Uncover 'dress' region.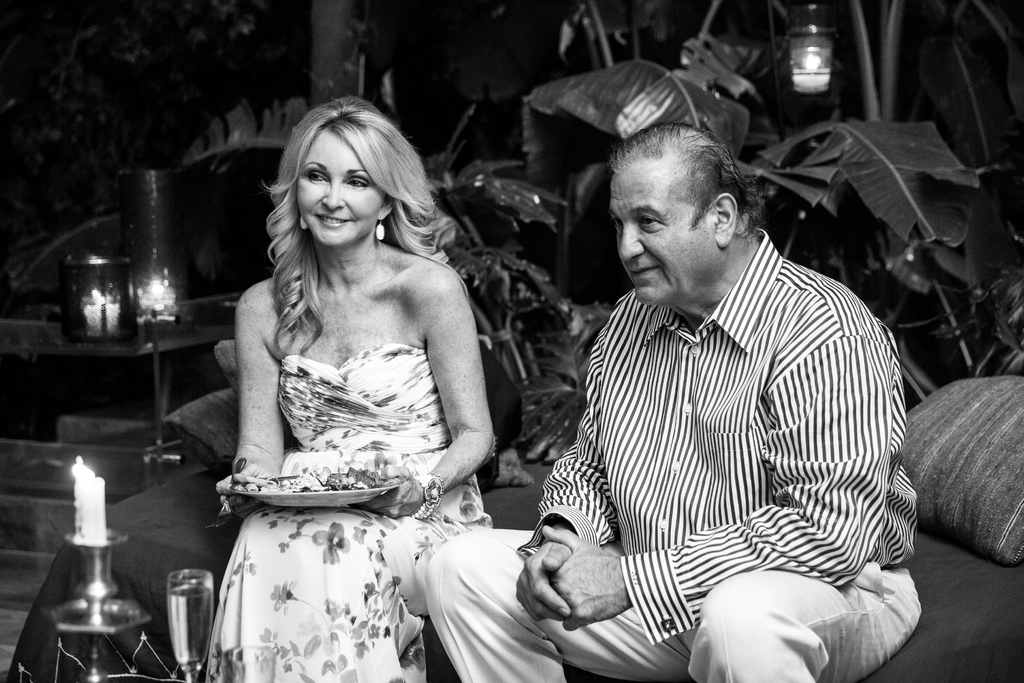
Uncovered: <region>202, 336, 495, 682</region>.
